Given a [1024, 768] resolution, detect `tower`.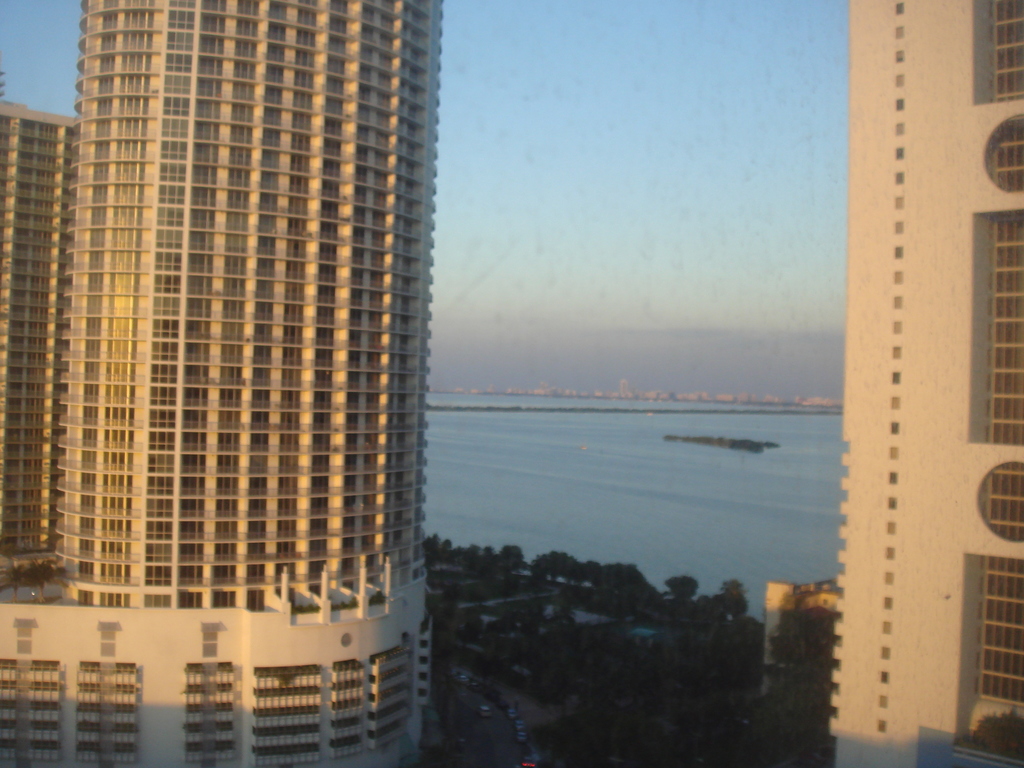
l=0, t=0, r=443, b=767.
